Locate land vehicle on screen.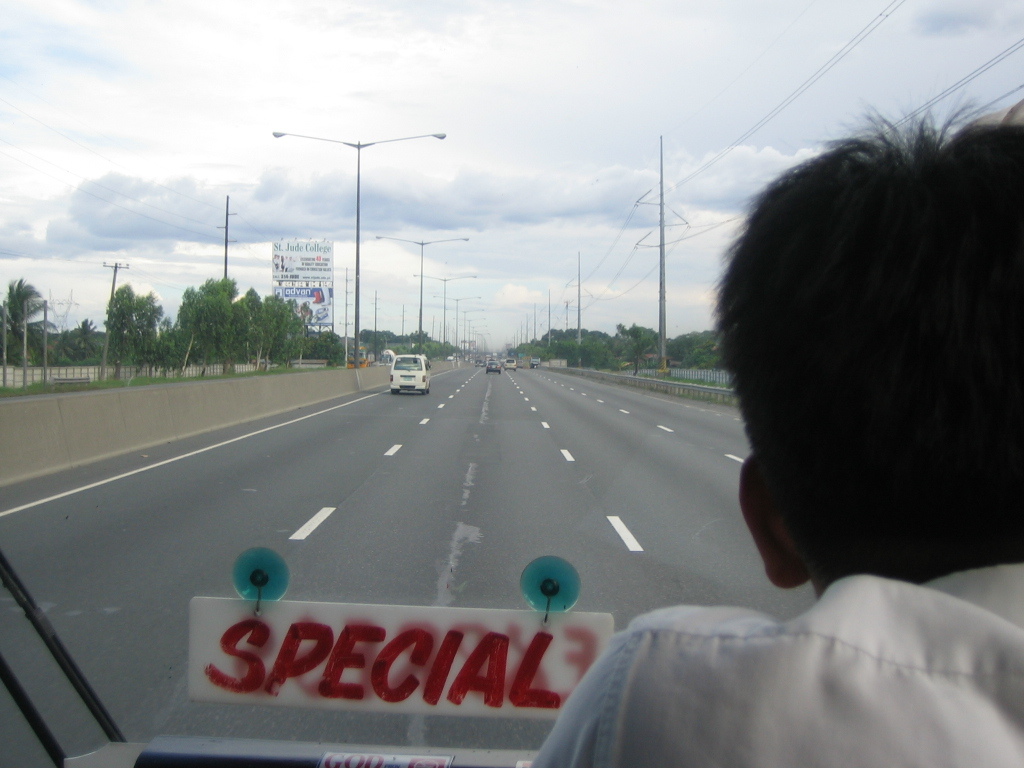
On screen at 502:354:520:373.
